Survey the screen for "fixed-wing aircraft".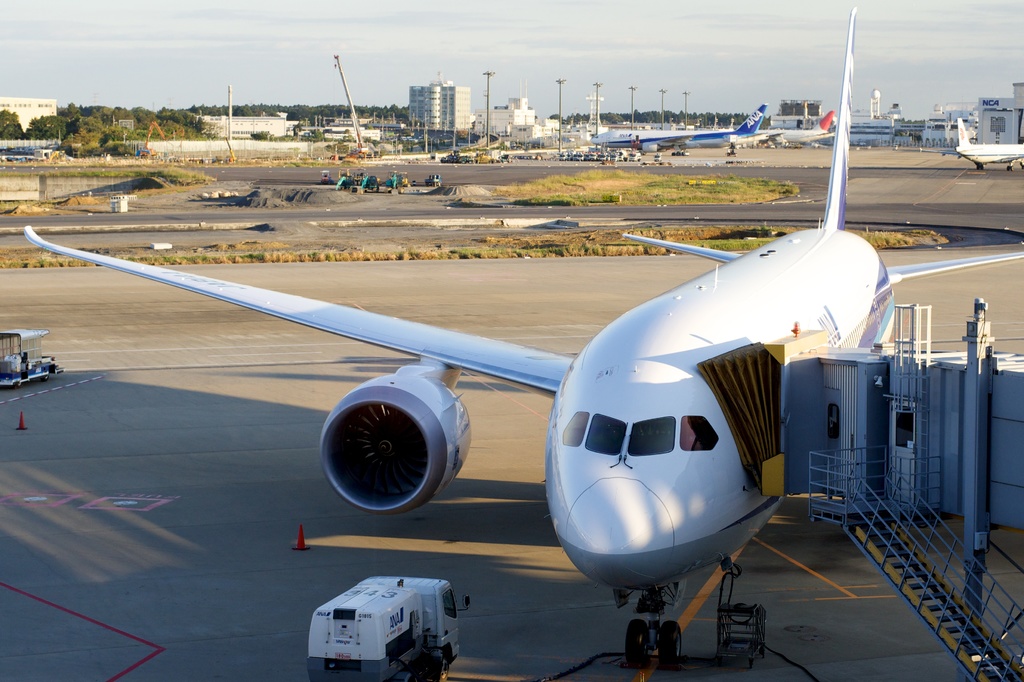
Survey found: x1=24 y1=5 x2=1023 y2=672.
